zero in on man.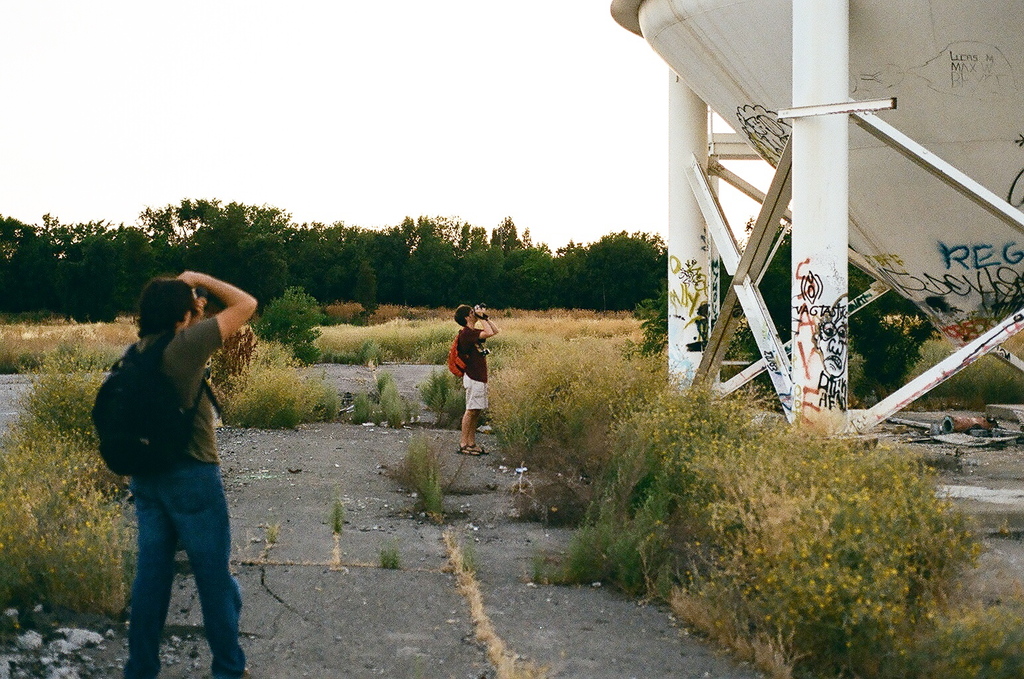
Zeroed in: 452/305/500/457.
